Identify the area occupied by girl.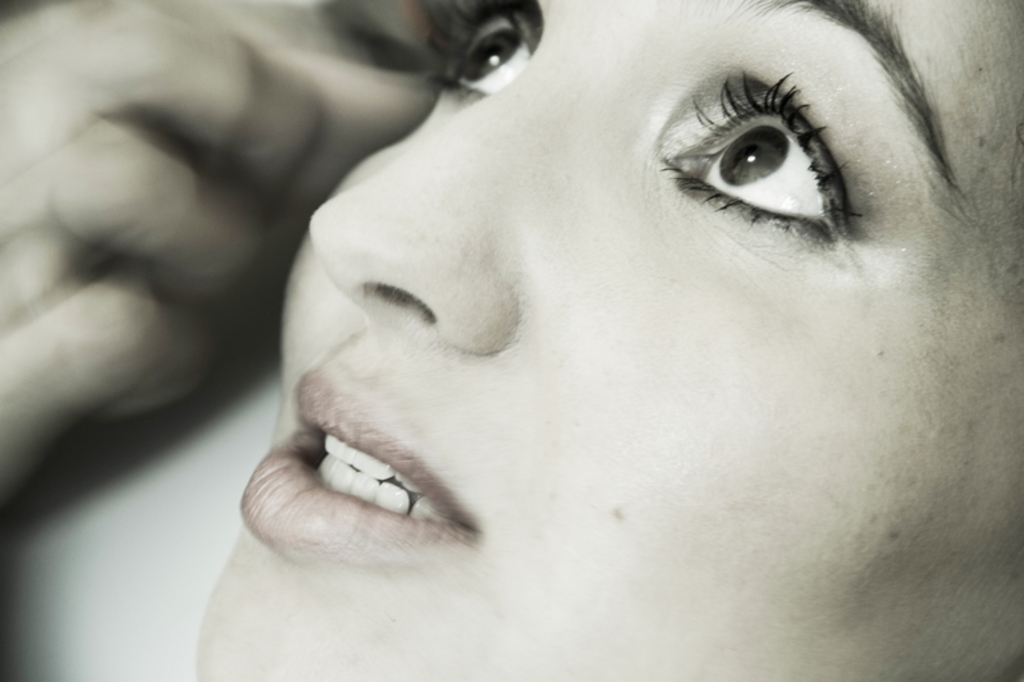
Area: (left=193, top=0, right=1023, bottom=681).
